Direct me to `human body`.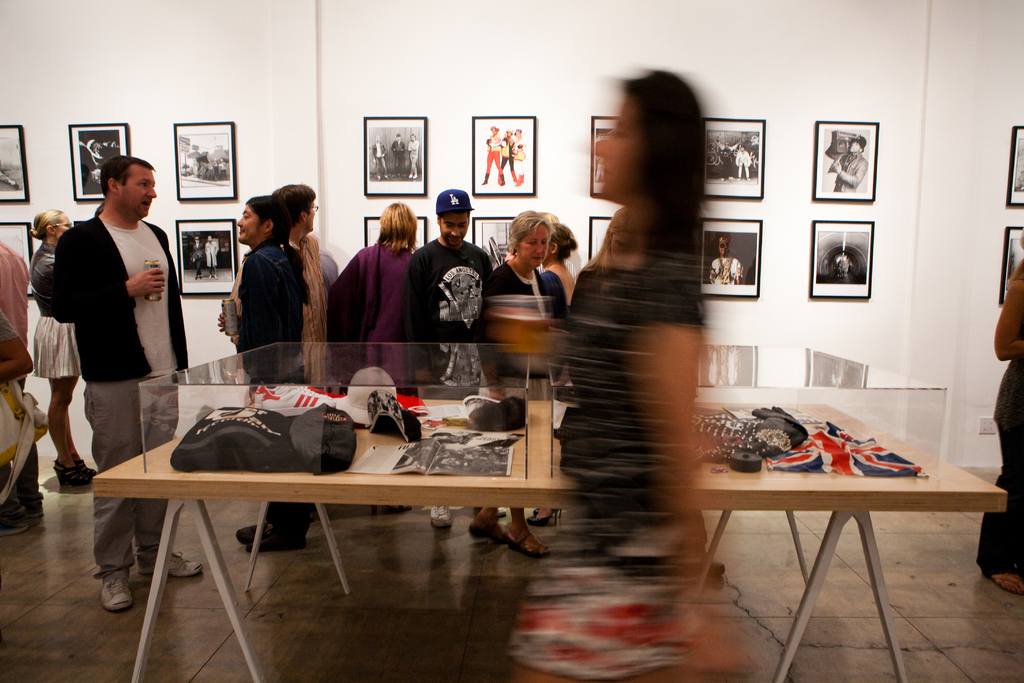
Direction: l=831, t=151, r=863, b=189.
